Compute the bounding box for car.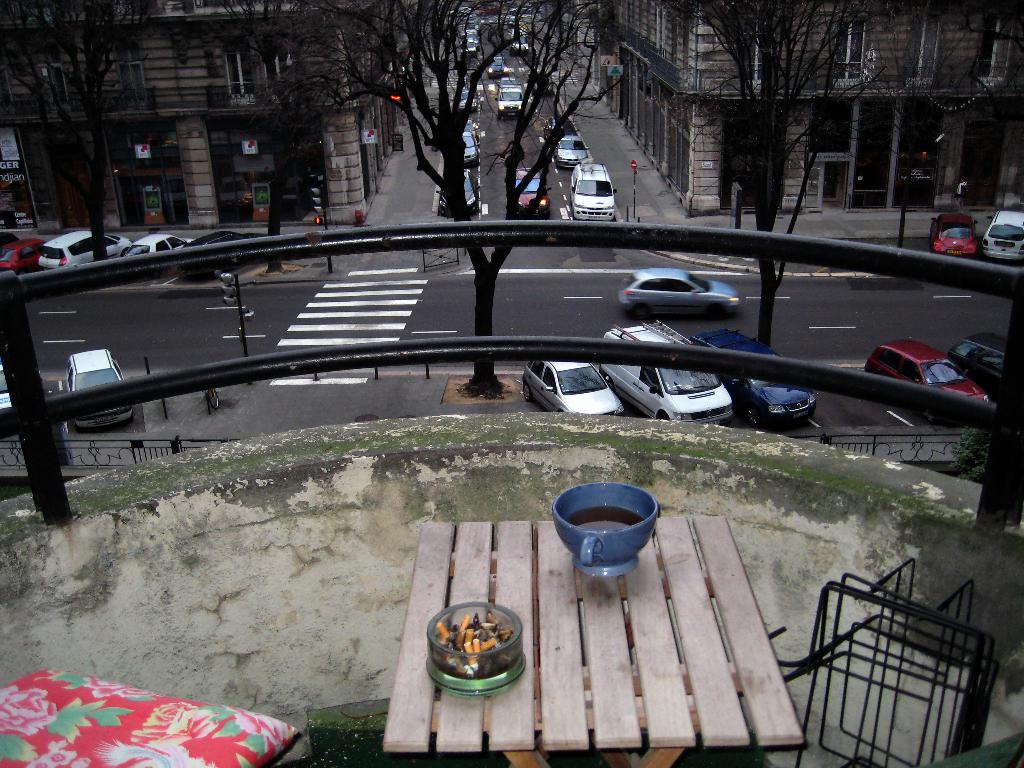
485, 57, 509, 74.
